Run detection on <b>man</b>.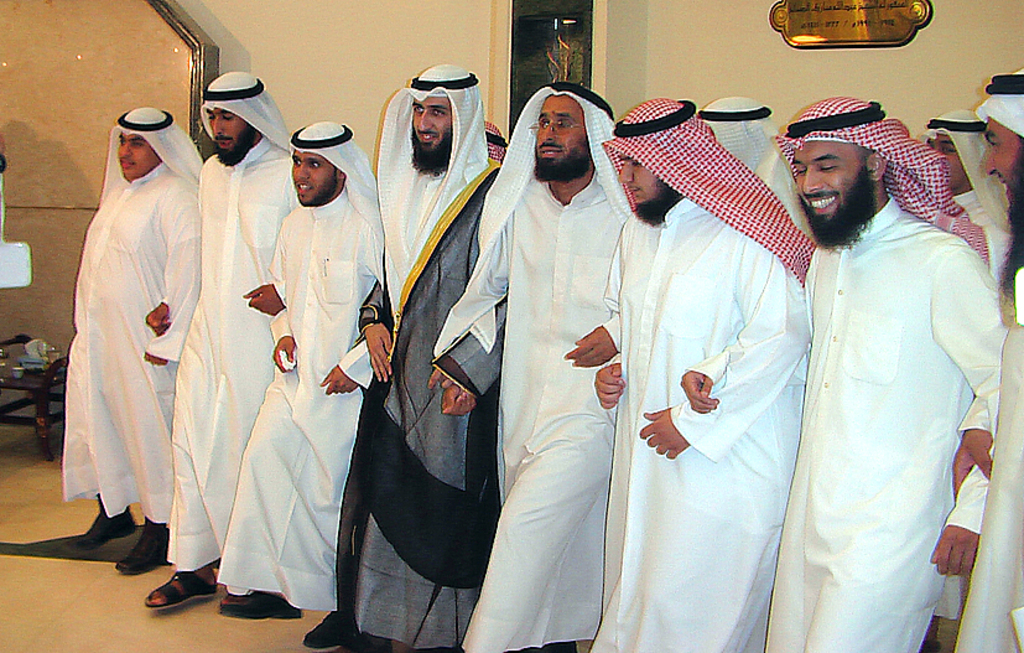
Result: [435, 74, 631, 652].
